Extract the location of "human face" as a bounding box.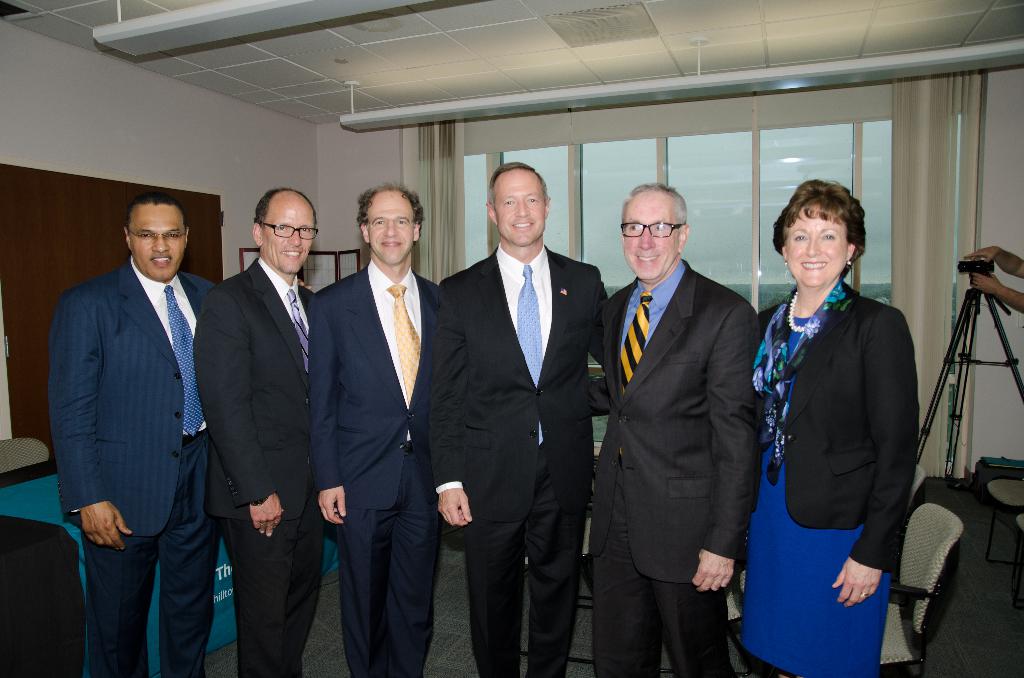
select_region(260, 196, 312, 275).
